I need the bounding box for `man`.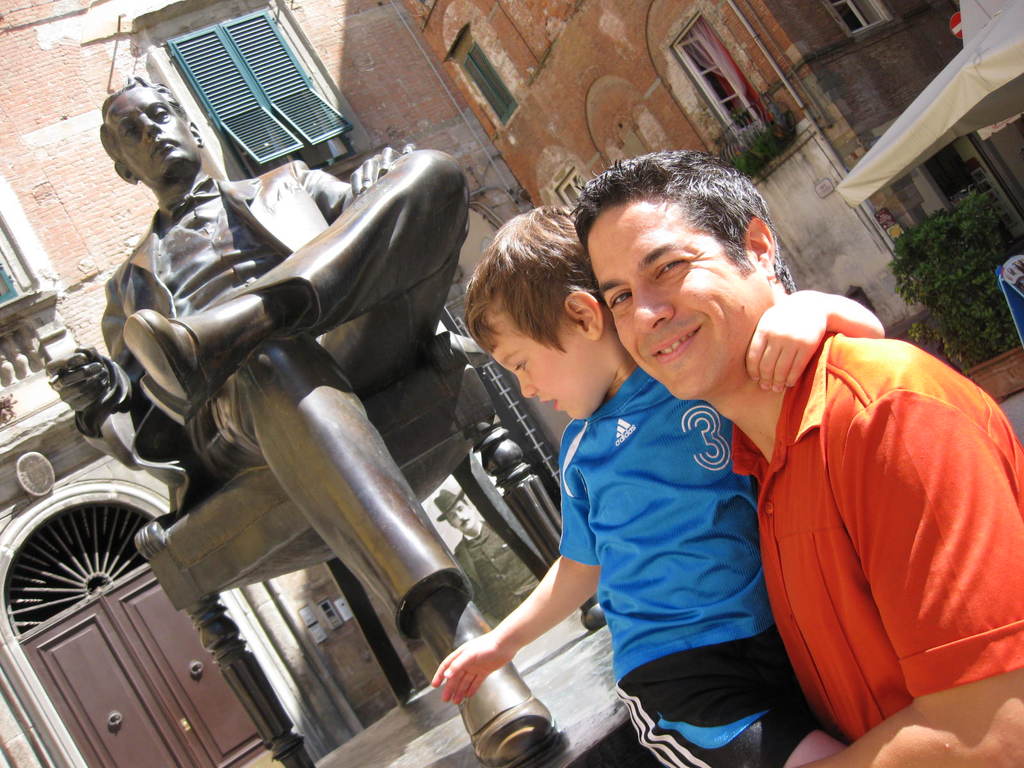
Here it is: [x1=39, y1=74, x2=502, y2=765].
